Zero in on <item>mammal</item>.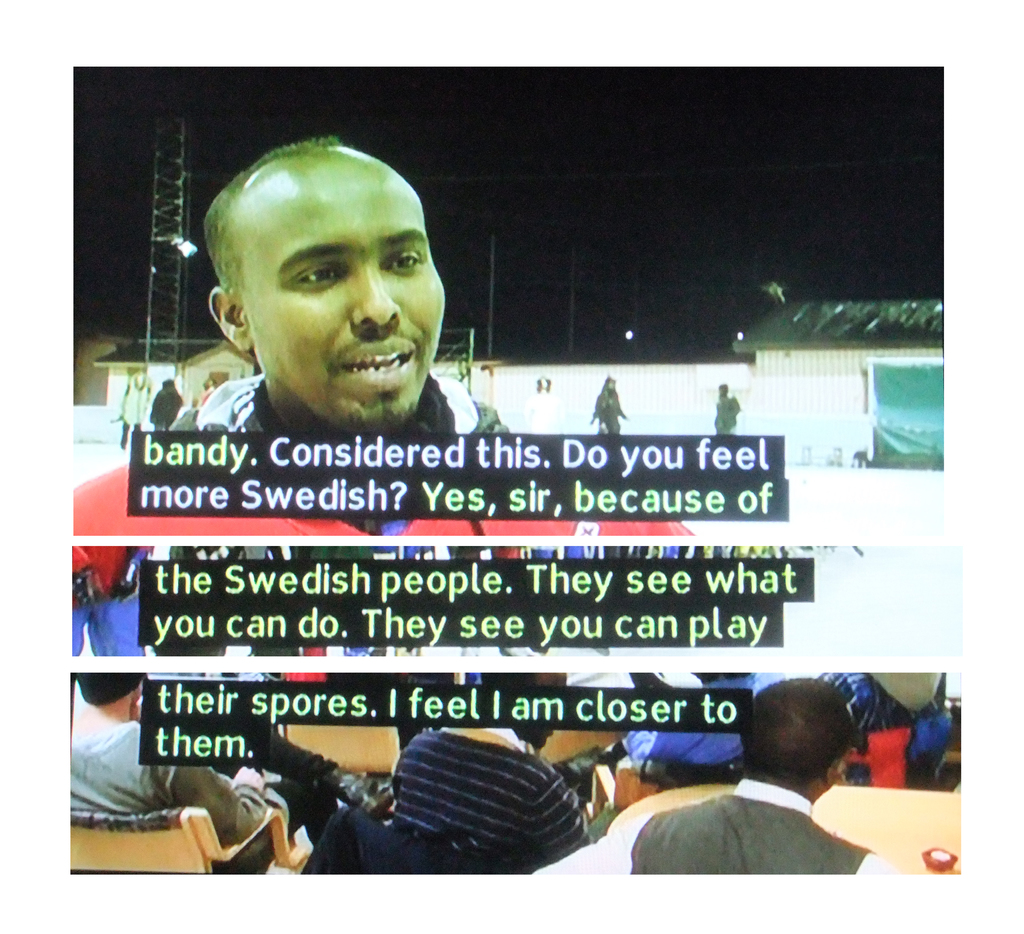
Zeroed in: {"x1": 716, "y1": 381, "x2": 743, "y2": 438}.
